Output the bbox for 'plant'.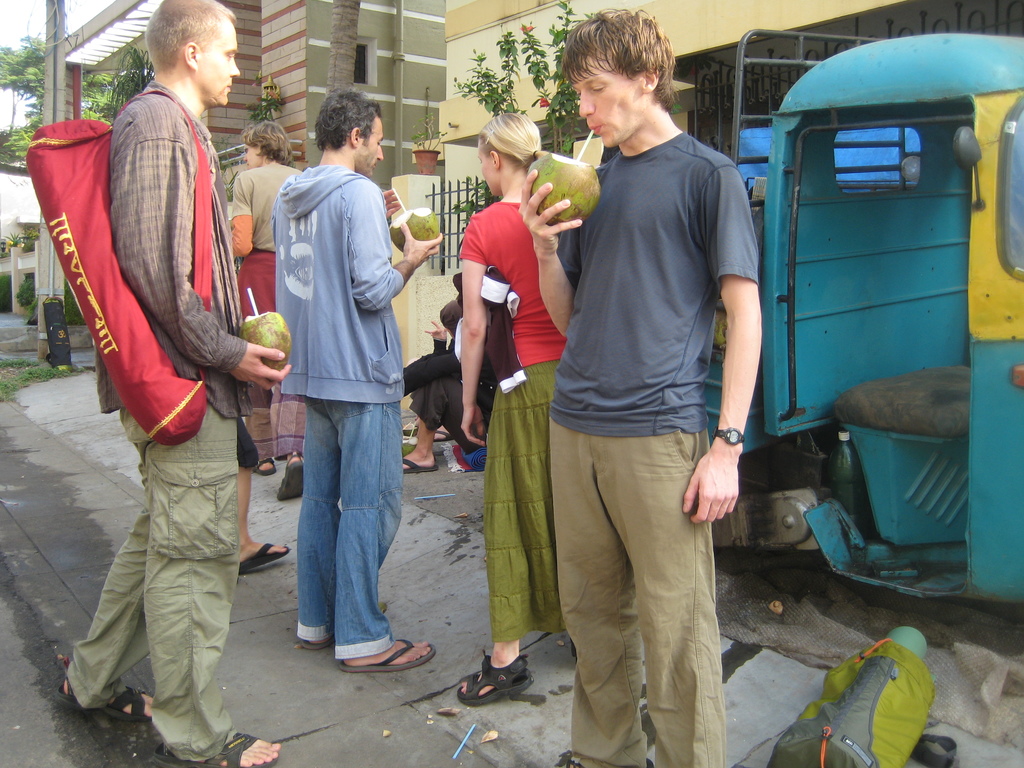
107 44 154 119.
